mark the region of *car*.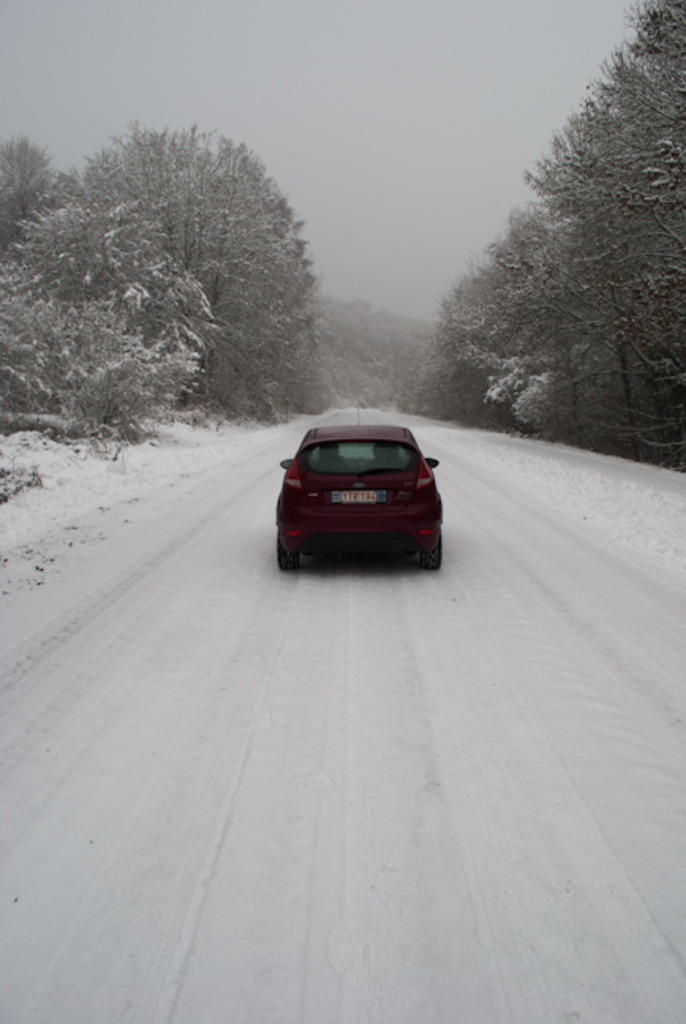
Region: [left=259, top=412, right=446, bottom=561].
